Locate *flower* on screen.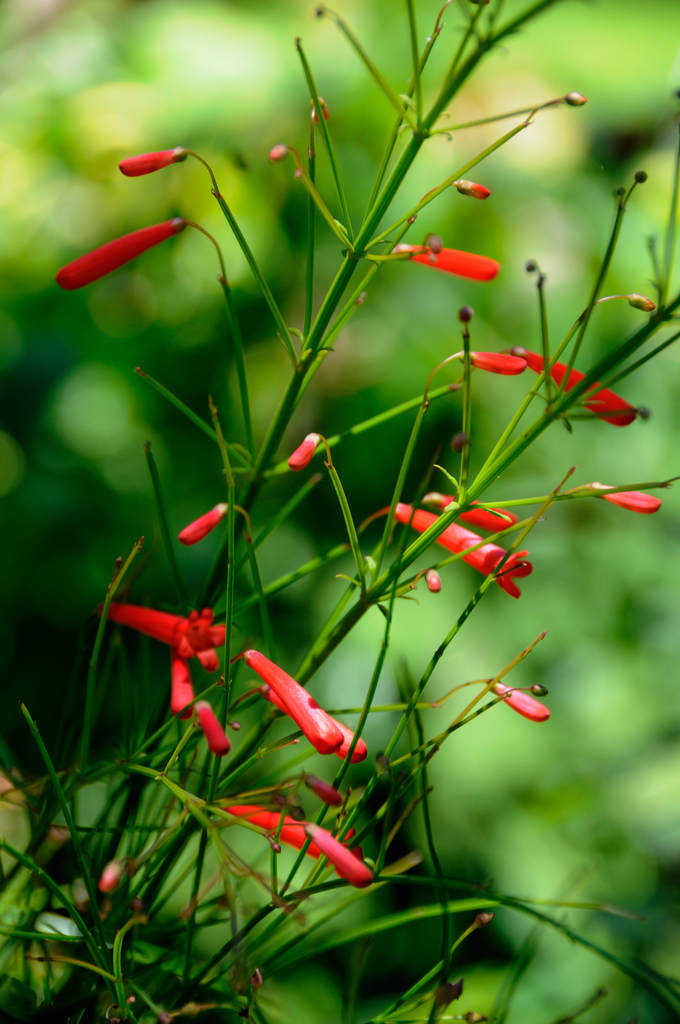
On screen at region(178, 497, 225, 547).
